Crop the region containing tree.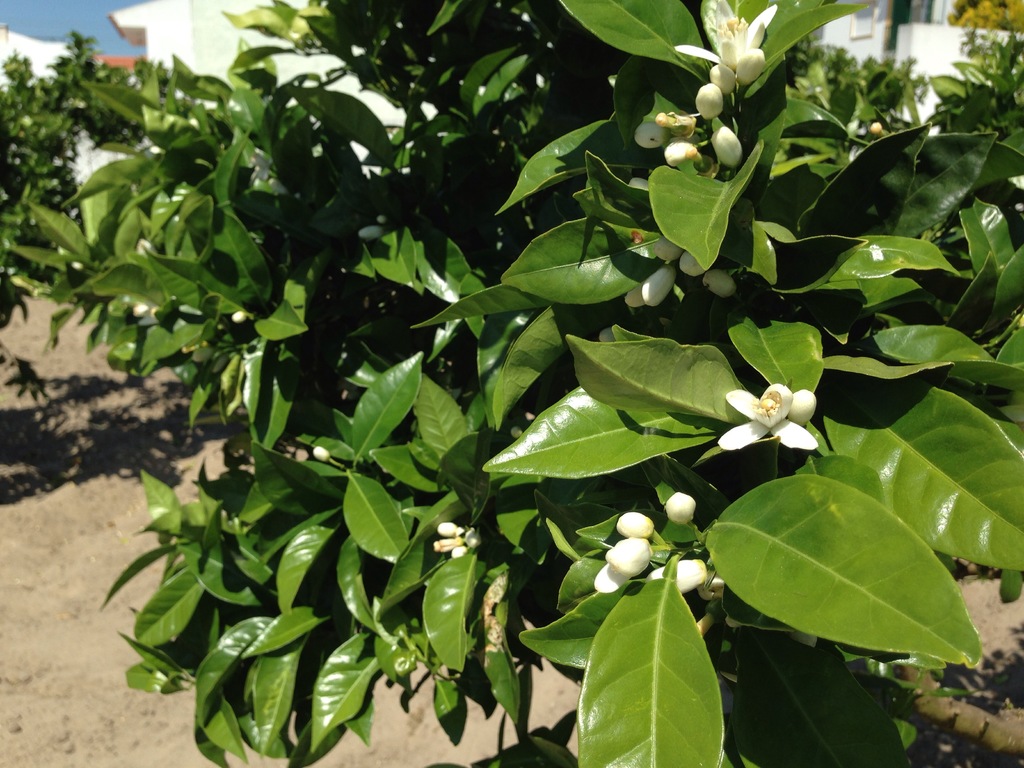
Crop region: 0:2:1023:767.
